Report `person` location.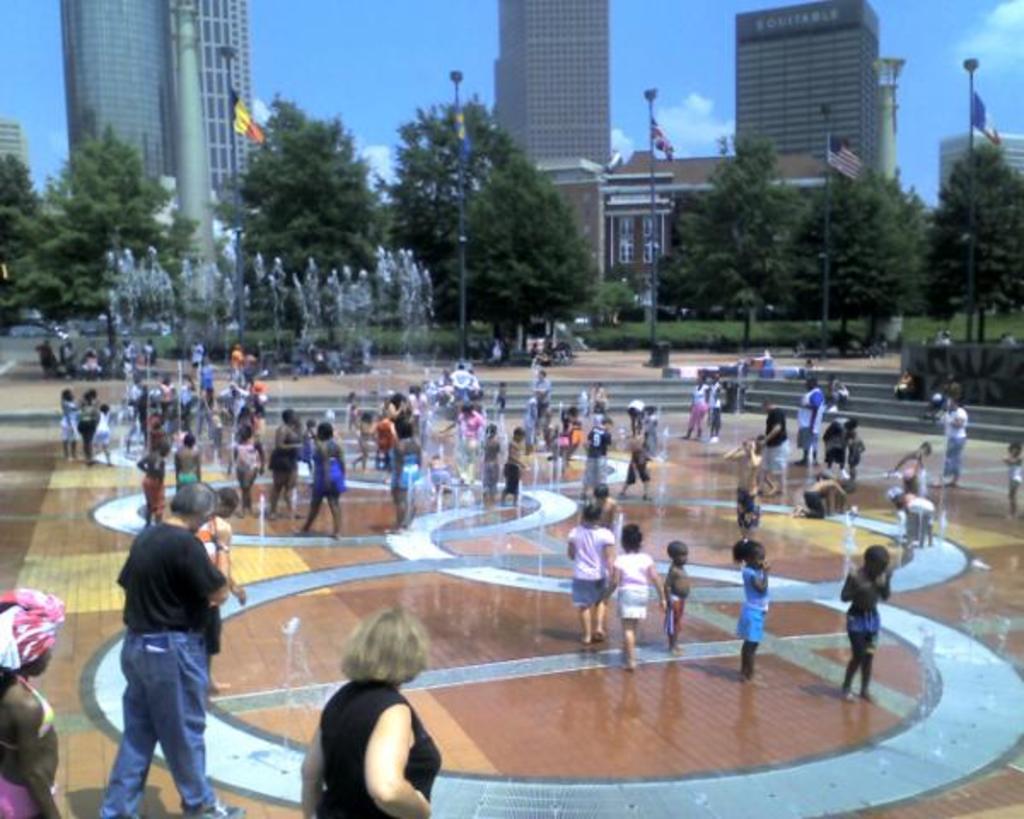
Report: (754,394,792,495).
